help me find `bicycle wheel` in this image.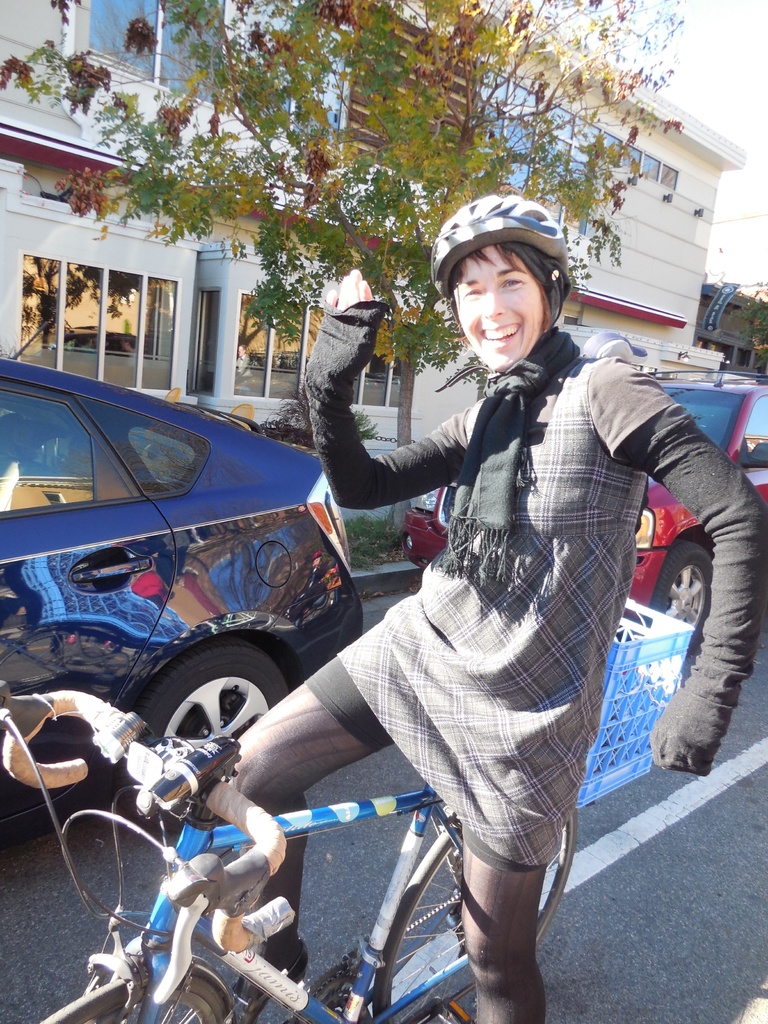
Found it: select_region(374, 812, 580, 1023).
